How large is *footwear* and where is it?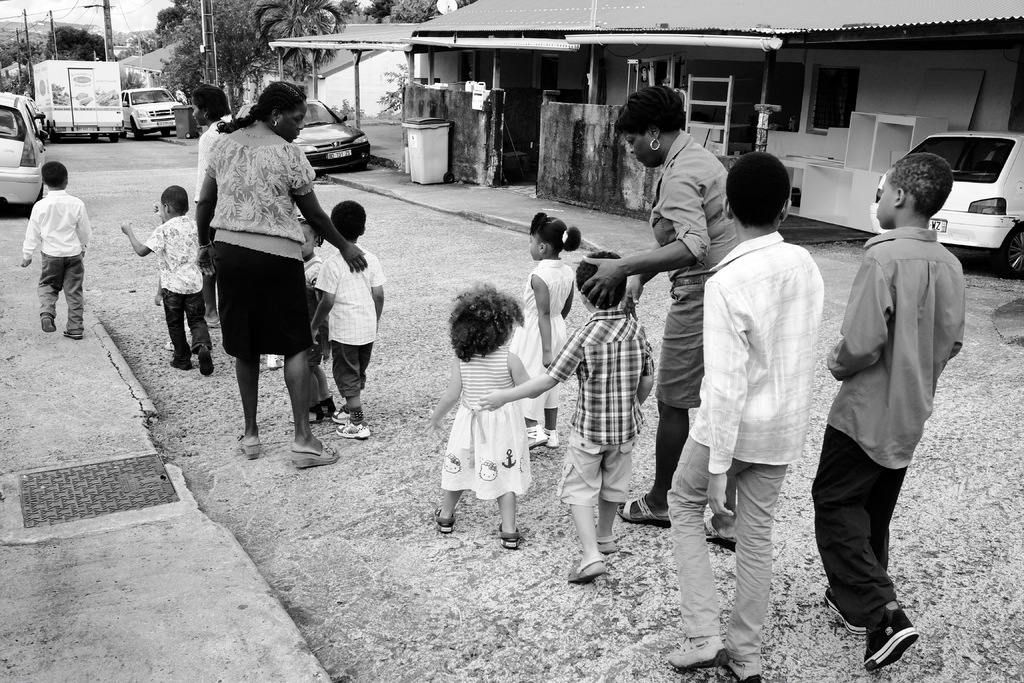
Bounding box: Rect(287, 438, 335, 471).
